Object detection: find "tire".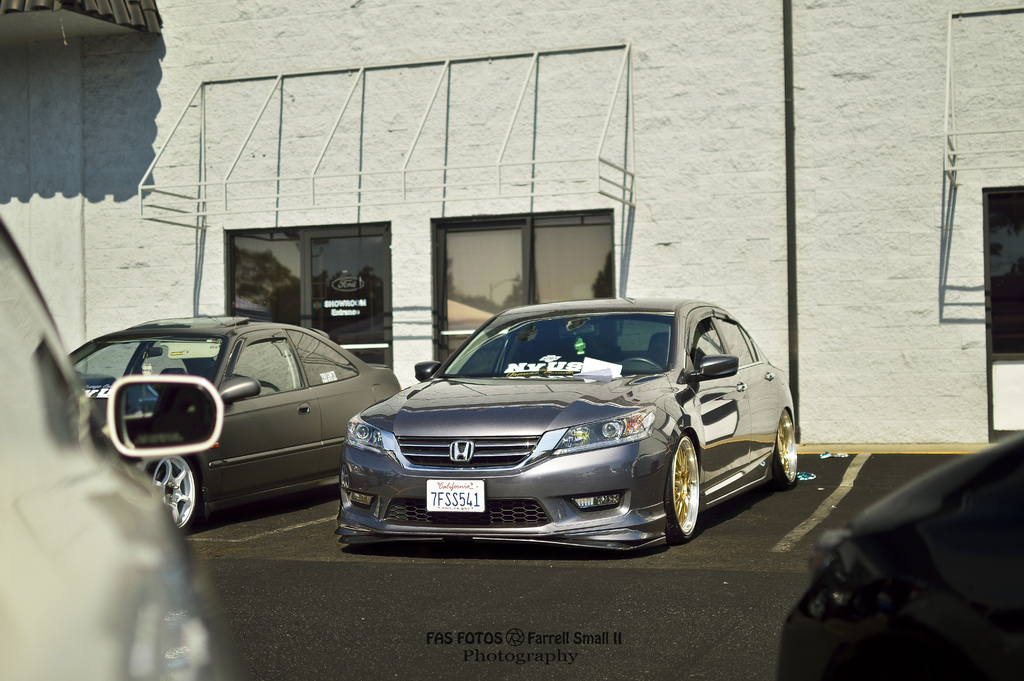
(772,409,799,488).
